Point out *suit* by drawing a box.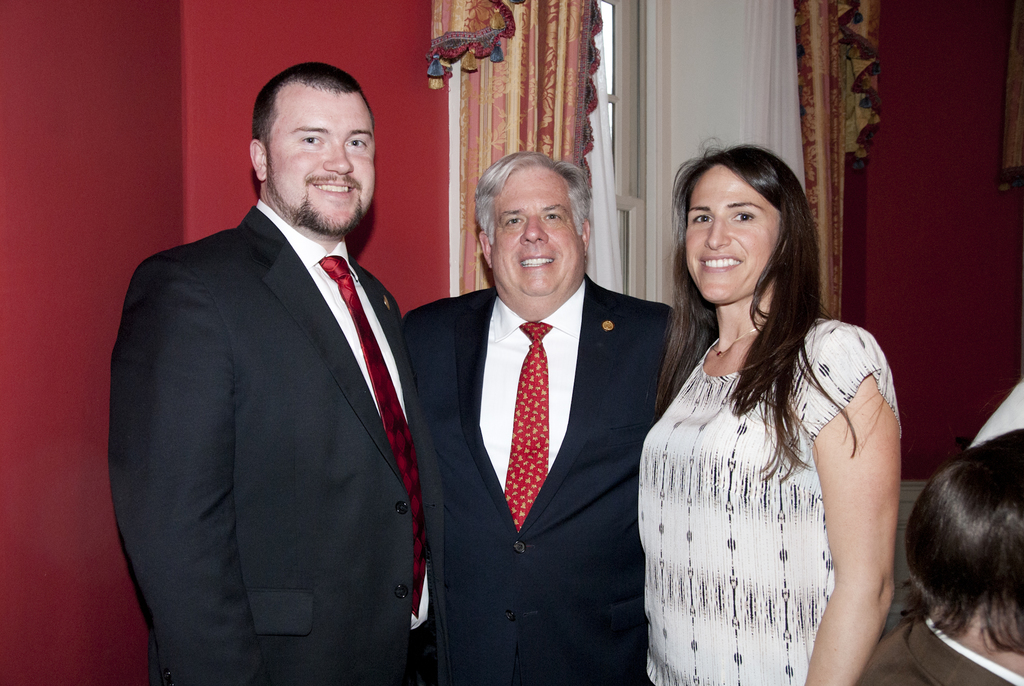
Rect(401, 271, 716, 685).
